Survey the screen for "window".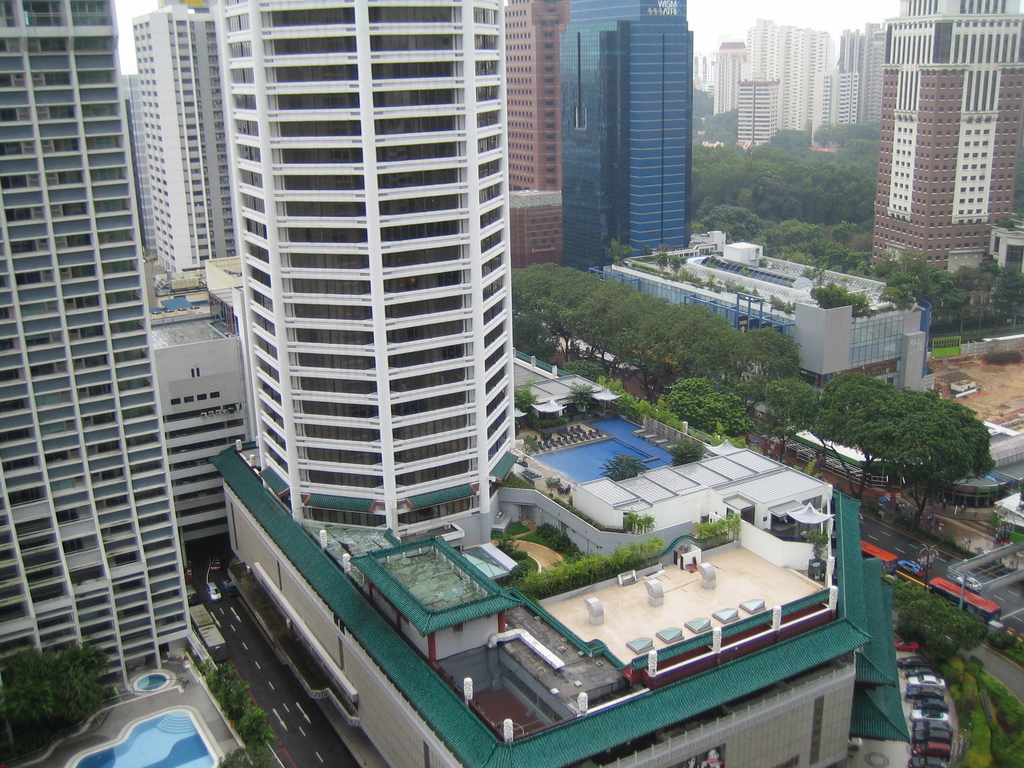
Survey found: bbox(277, 198, 366, 218).
